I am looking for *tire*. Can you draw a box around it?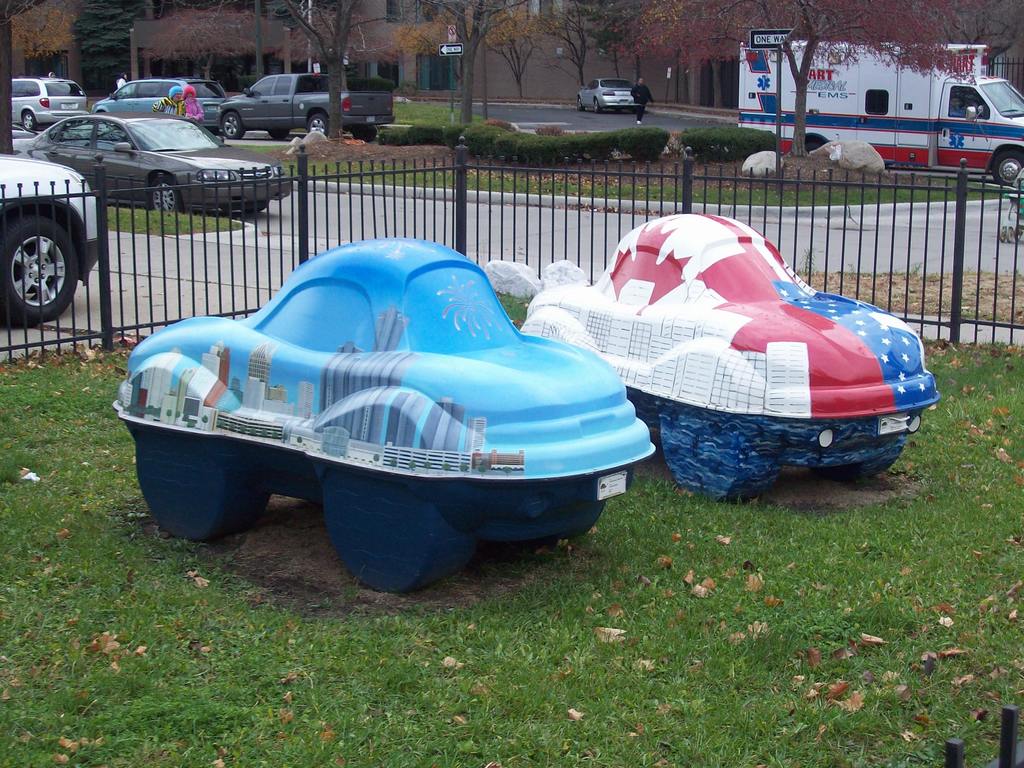
Sure, the bounding box is region(321, 464, 477, 595).
